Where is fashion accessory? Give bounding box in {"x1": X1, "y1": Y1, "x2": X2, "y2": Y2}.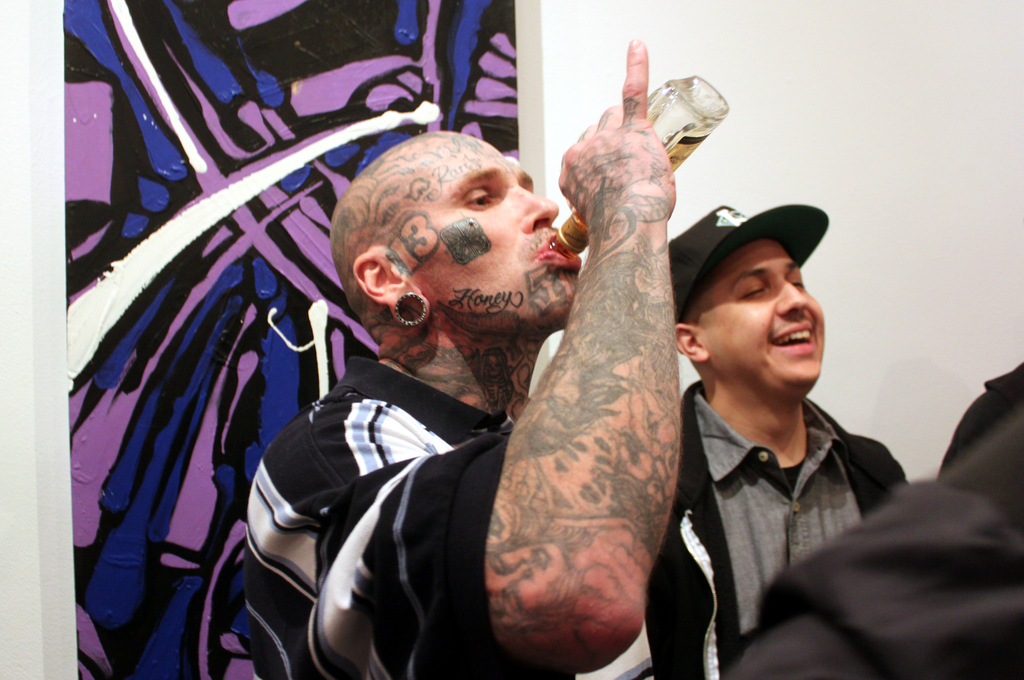
{"x1": 392, "y1": 288, "x2": 428, "y2": 327}.
